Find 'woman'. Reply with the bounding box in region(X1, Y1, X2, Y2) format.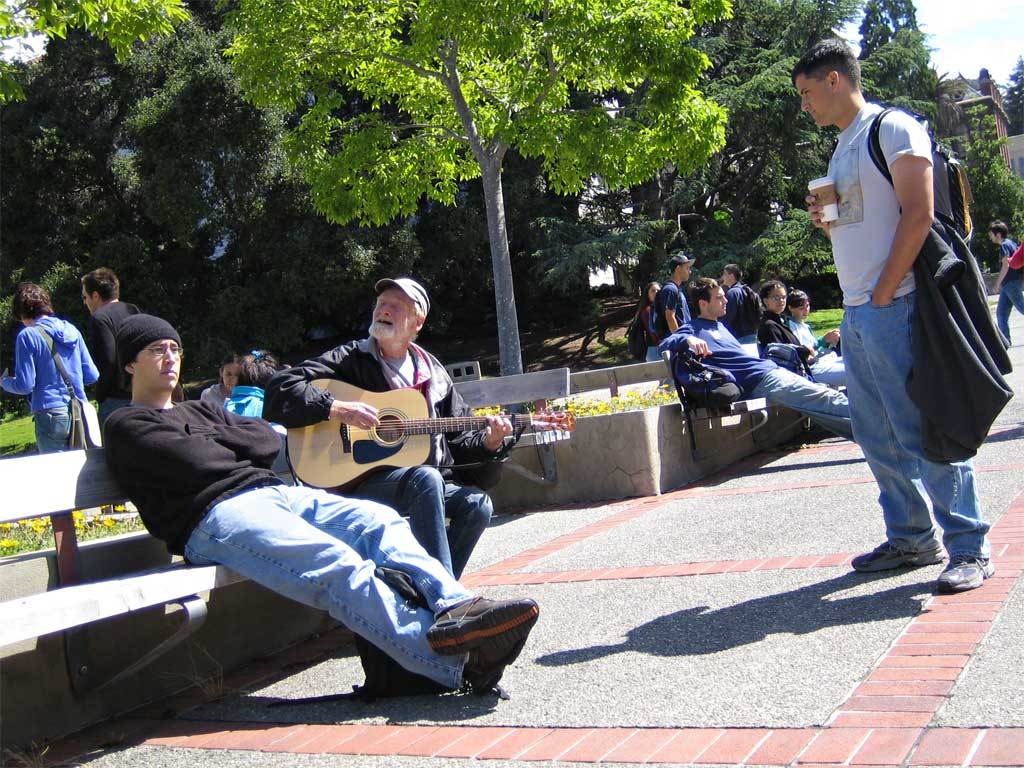
region(635, 279, 658, 365).
